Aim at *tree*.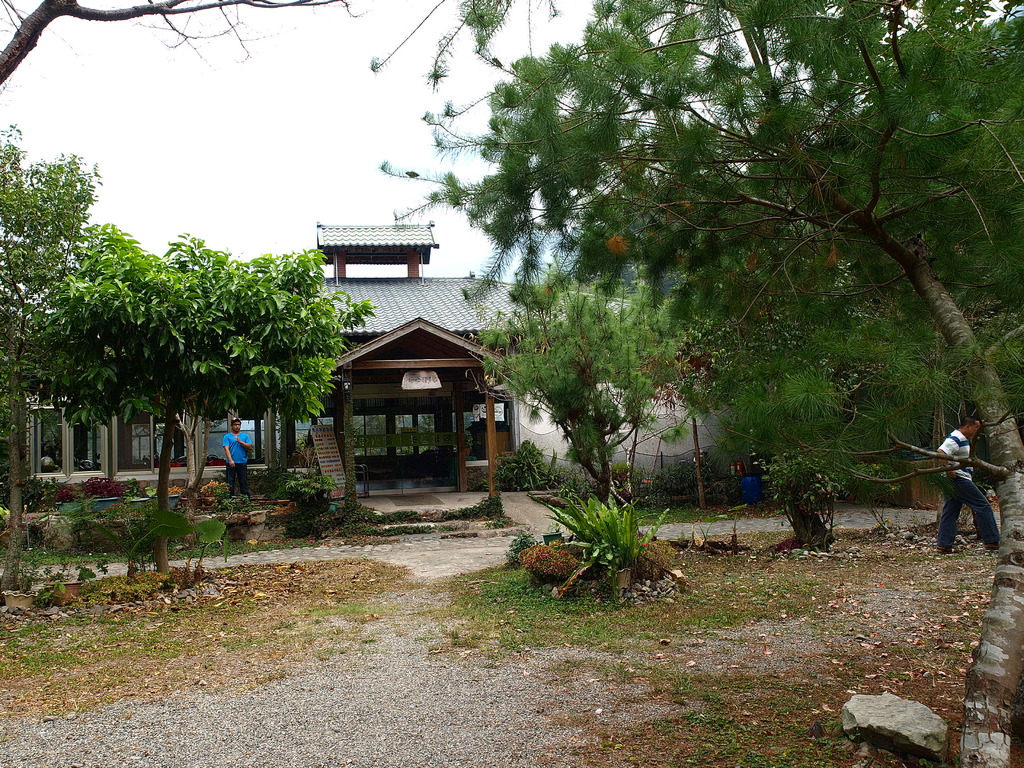
Aimed at rect(0, 0, 394, 106).
